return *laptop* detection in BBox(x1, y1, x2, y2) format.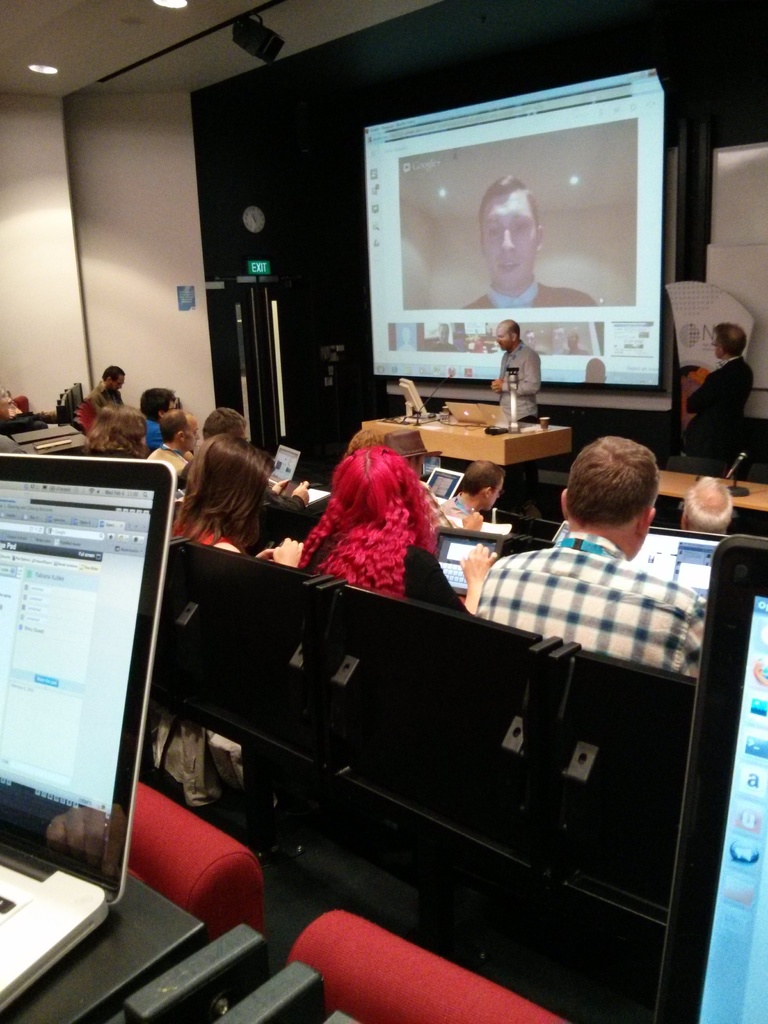
BBox(628, 524, 730, 600).
